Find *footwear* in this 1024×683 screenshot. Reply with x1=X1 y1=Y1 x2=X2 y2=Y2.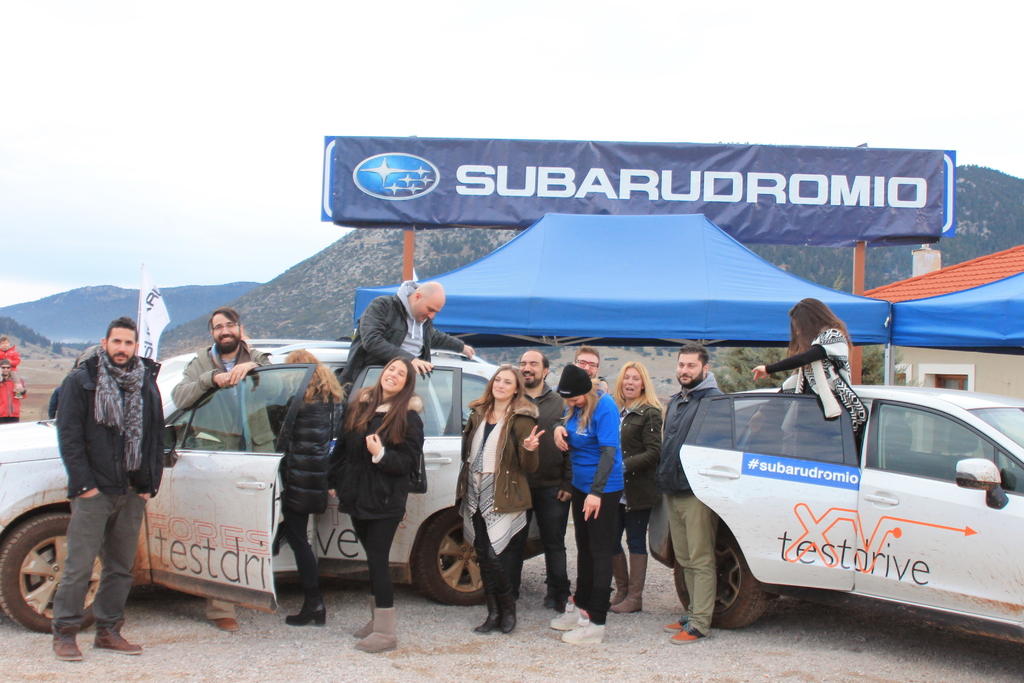
x1=91 y1=613 x2=143 y2=652.
